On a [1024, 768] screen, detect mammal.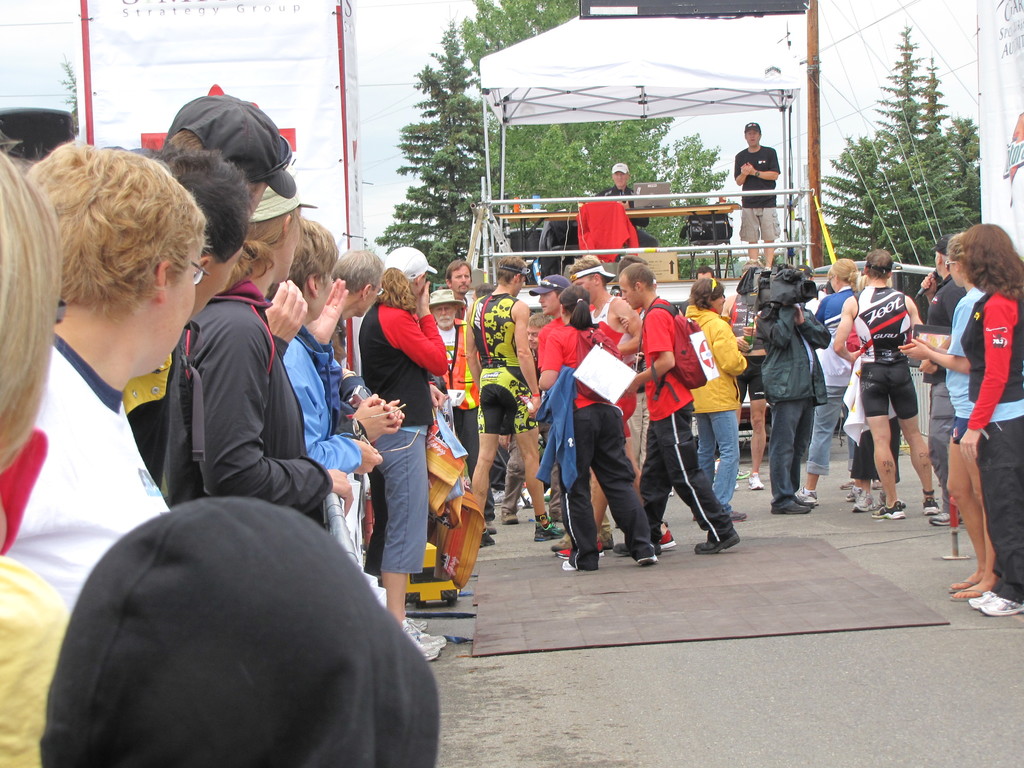
locate(461, 256, 566, 549).
